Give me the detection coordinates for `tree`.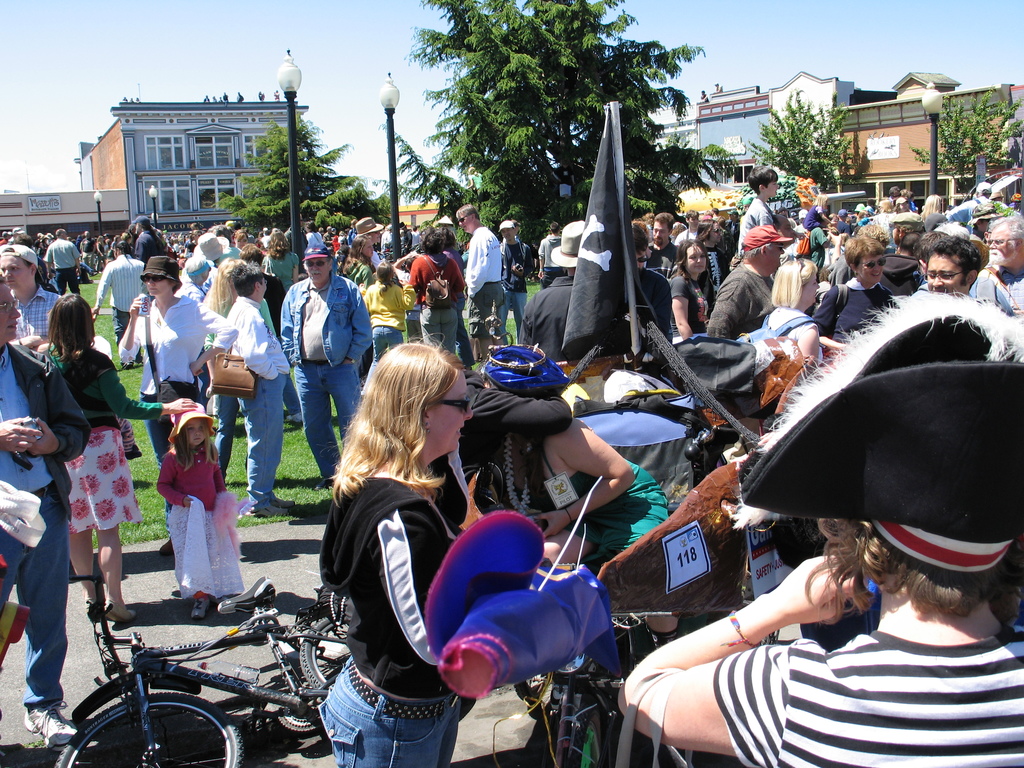
[389,18,713,247].
